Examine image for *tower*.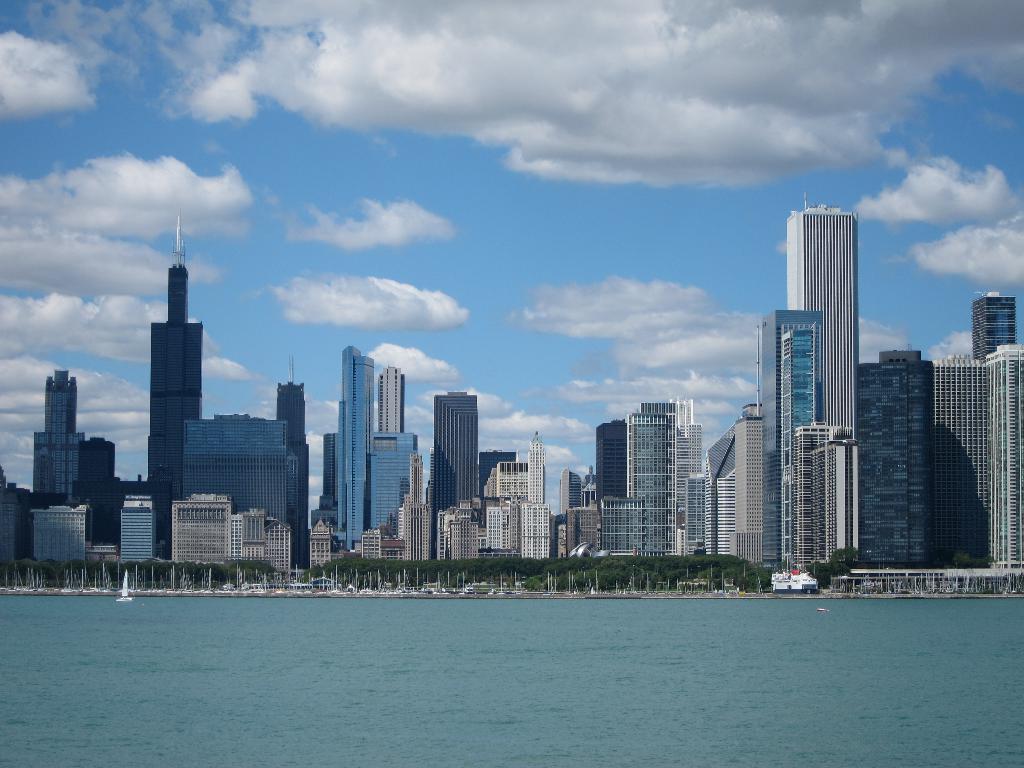
Examination result: pyautogui.locateOnScreen(639, 396, 696, 556).
